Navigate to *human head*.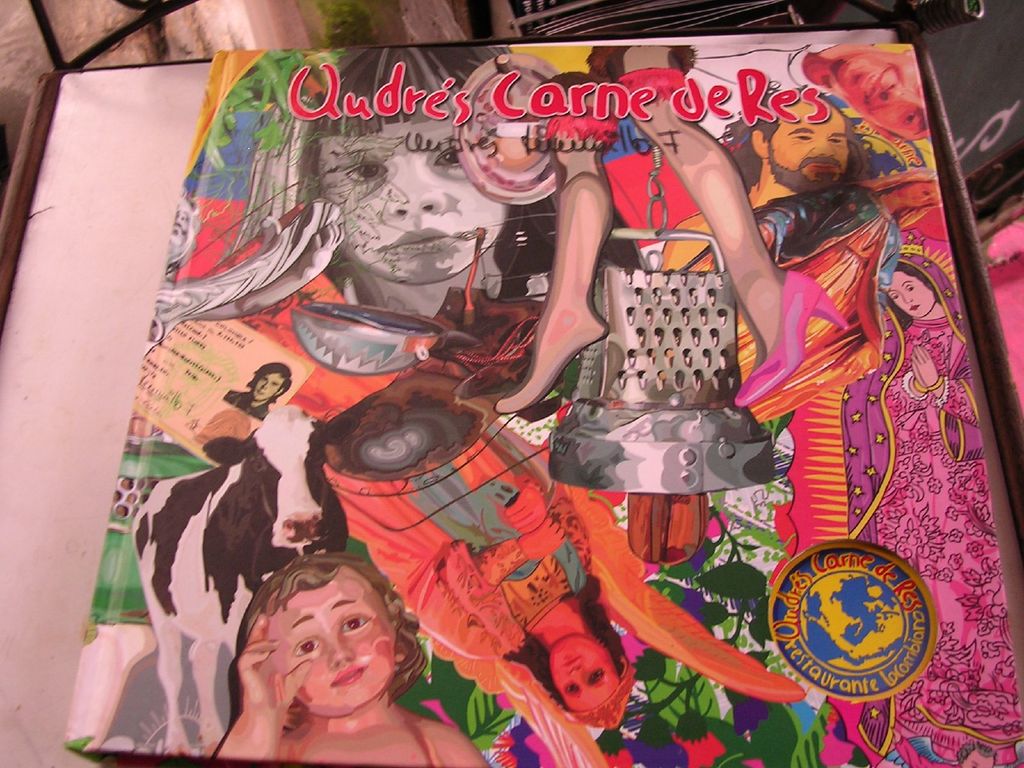
Navigation target: <box>548,634,618,728</box>.
